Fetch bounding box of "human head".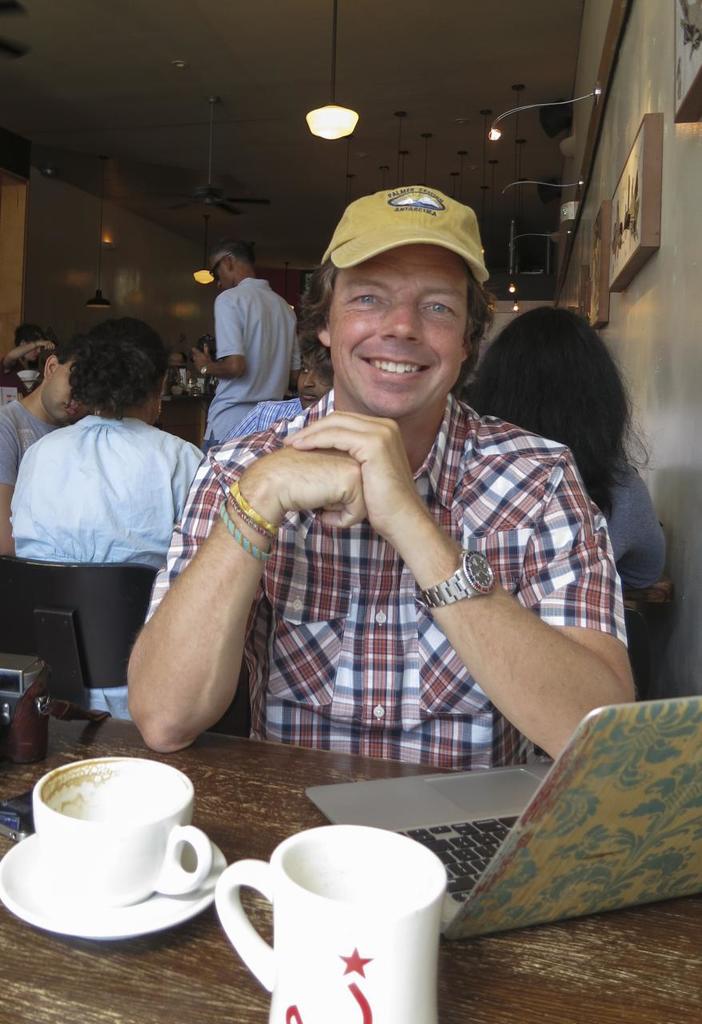
Bbox: [x1=289, y1=172, x2=507, y2=458].
